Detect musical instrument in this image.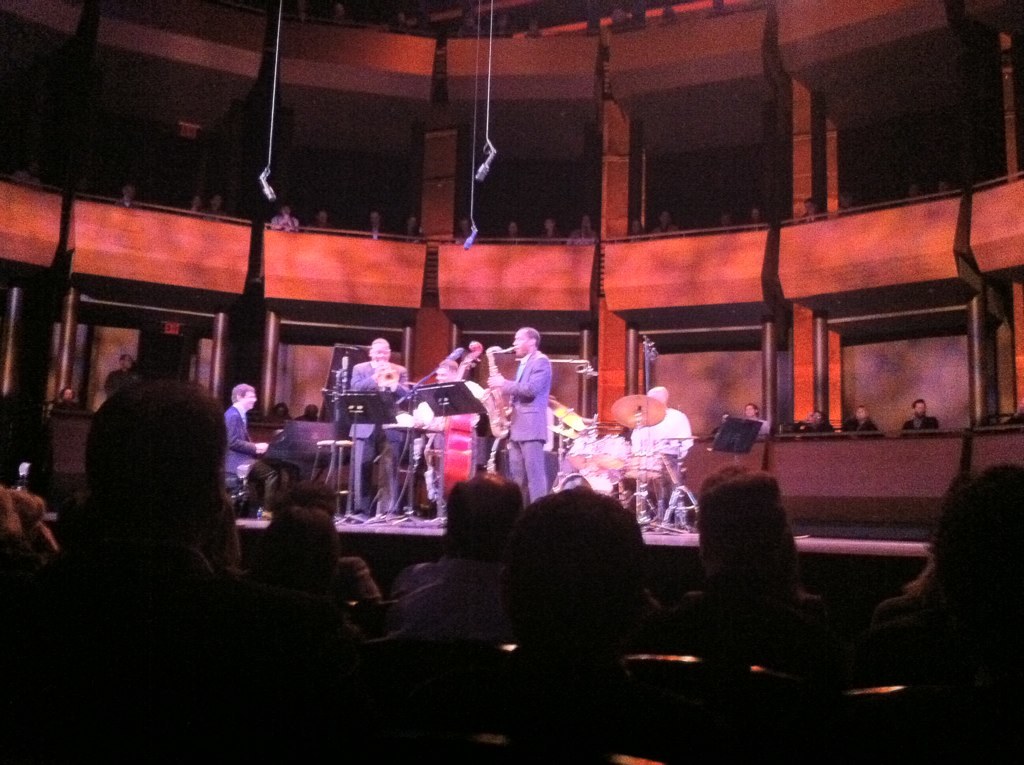
Detection: box=[612, 394, 671, 427].
